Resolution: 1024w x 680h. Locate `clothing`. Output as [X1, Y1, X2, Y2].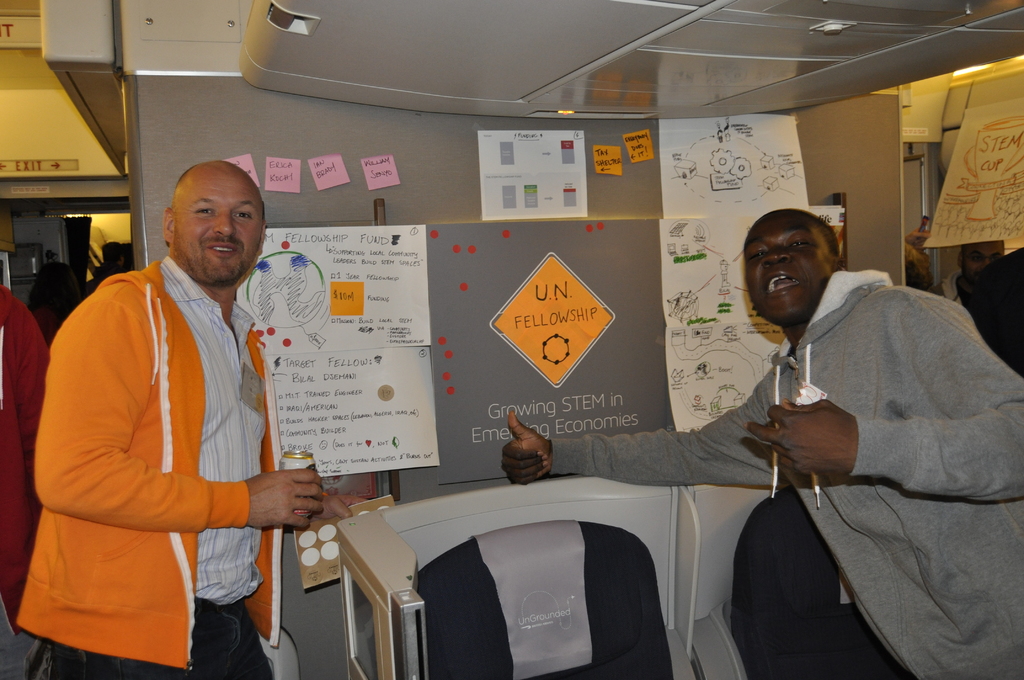
[554, 273, 1023, 679].
